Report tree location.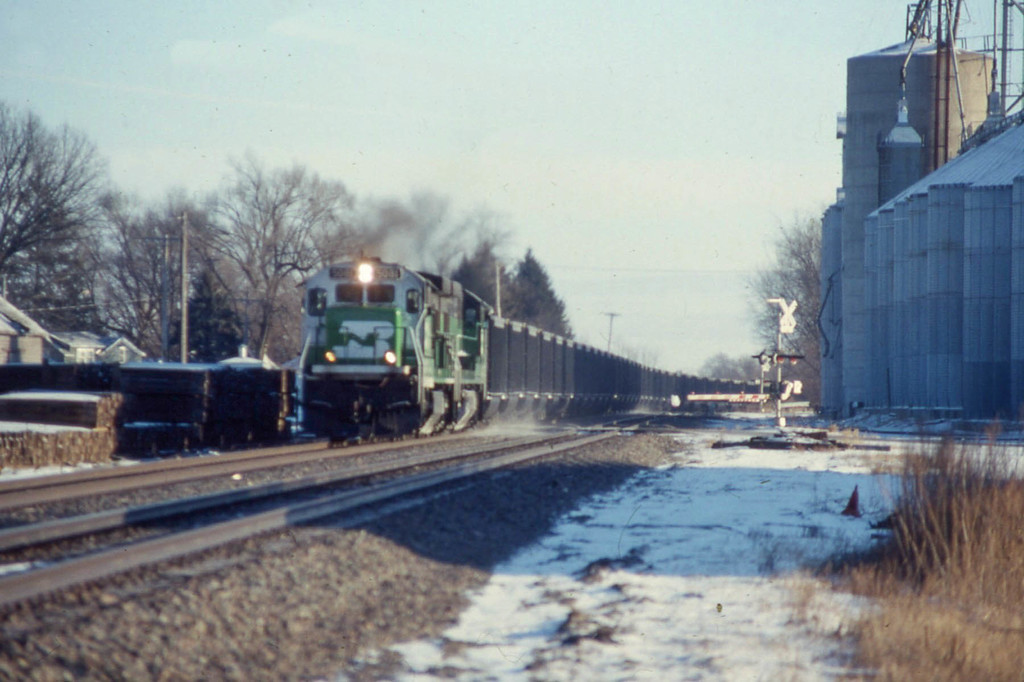
Report: Rect(0, 105, 342, 358).
